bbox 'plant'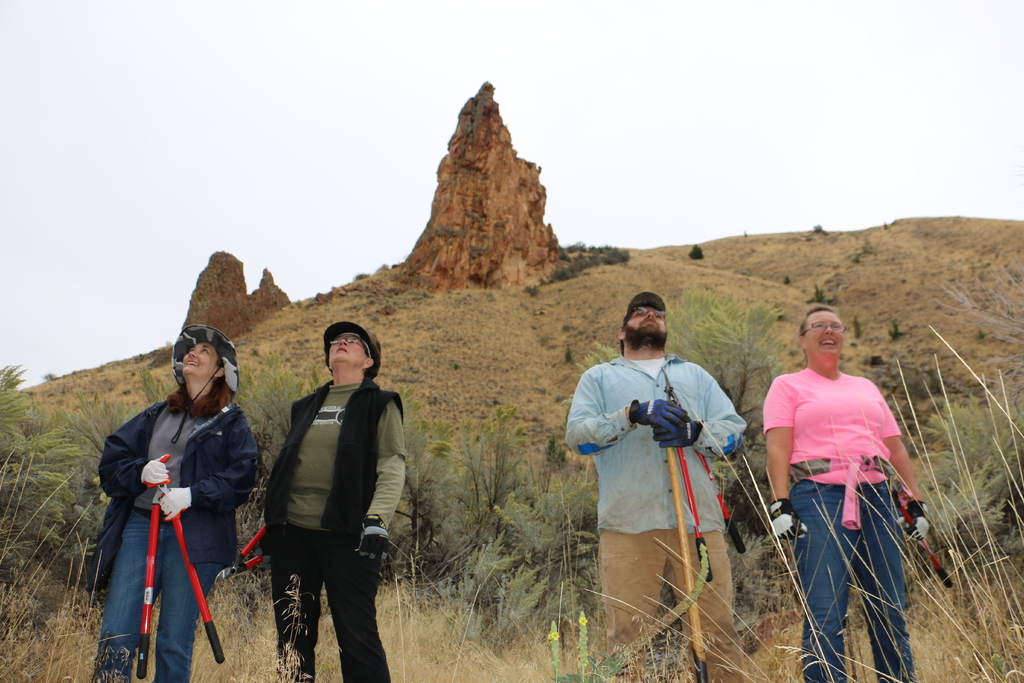
pyautogui.locateOnScreen(684, 243, 710, 264)
